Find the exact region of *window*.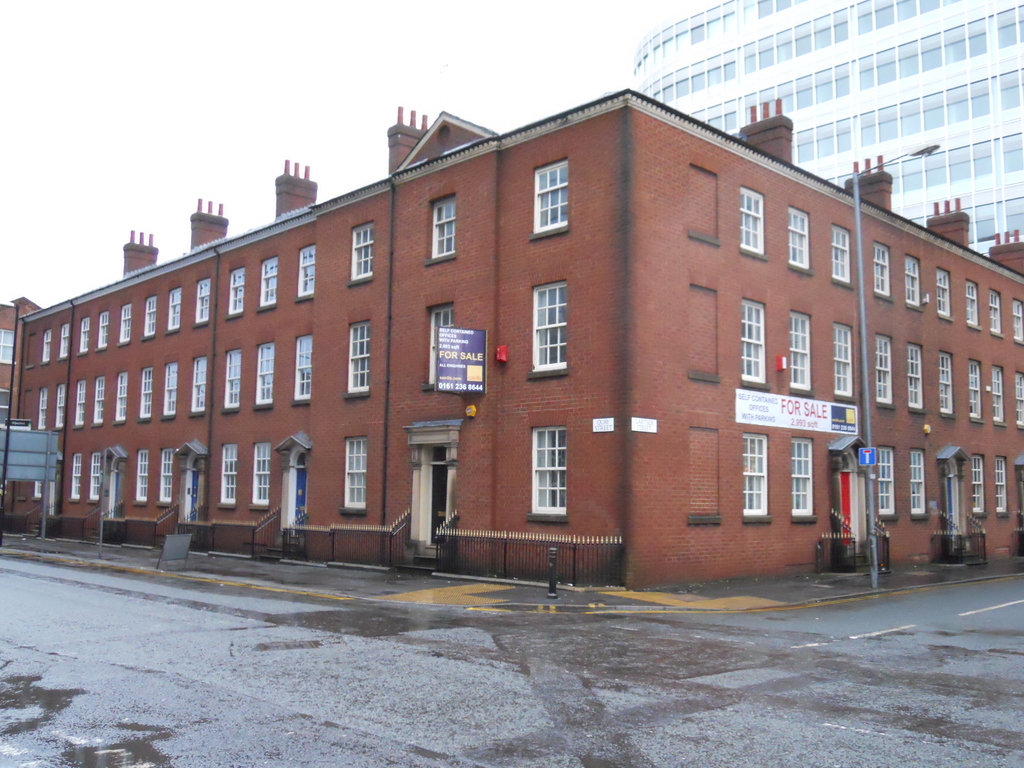
Exact region: locate(902, 250, 923, 308).
